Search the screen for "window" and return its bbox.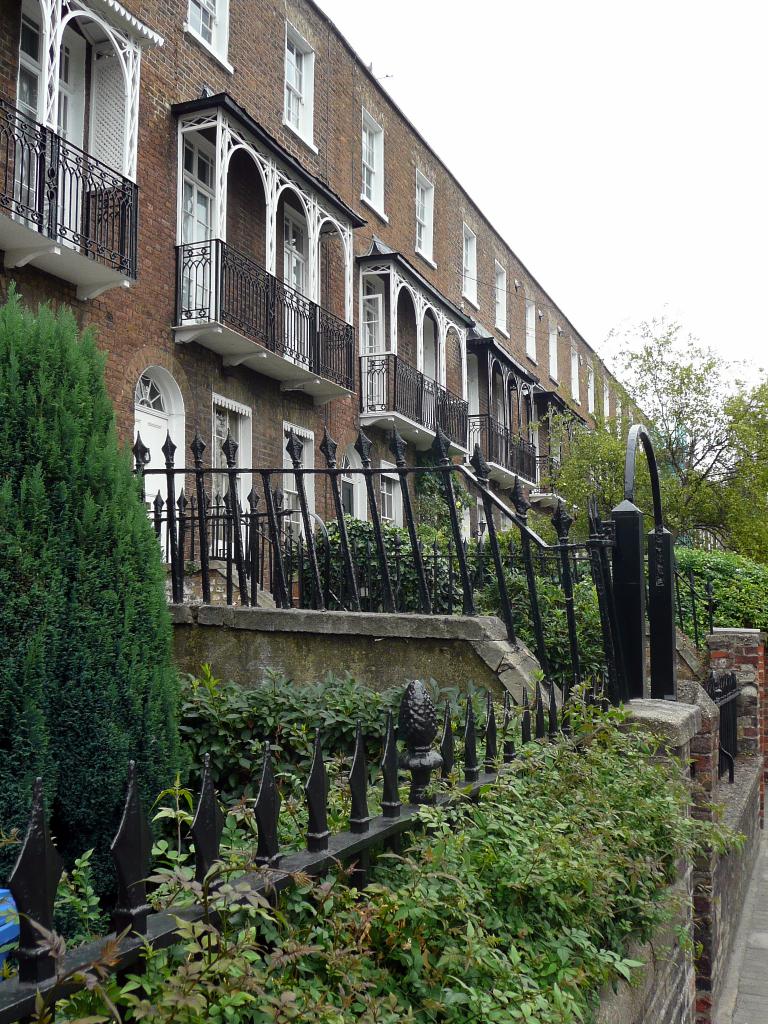
Found: [x1=126, y1=376, x2=173, y2=410].
